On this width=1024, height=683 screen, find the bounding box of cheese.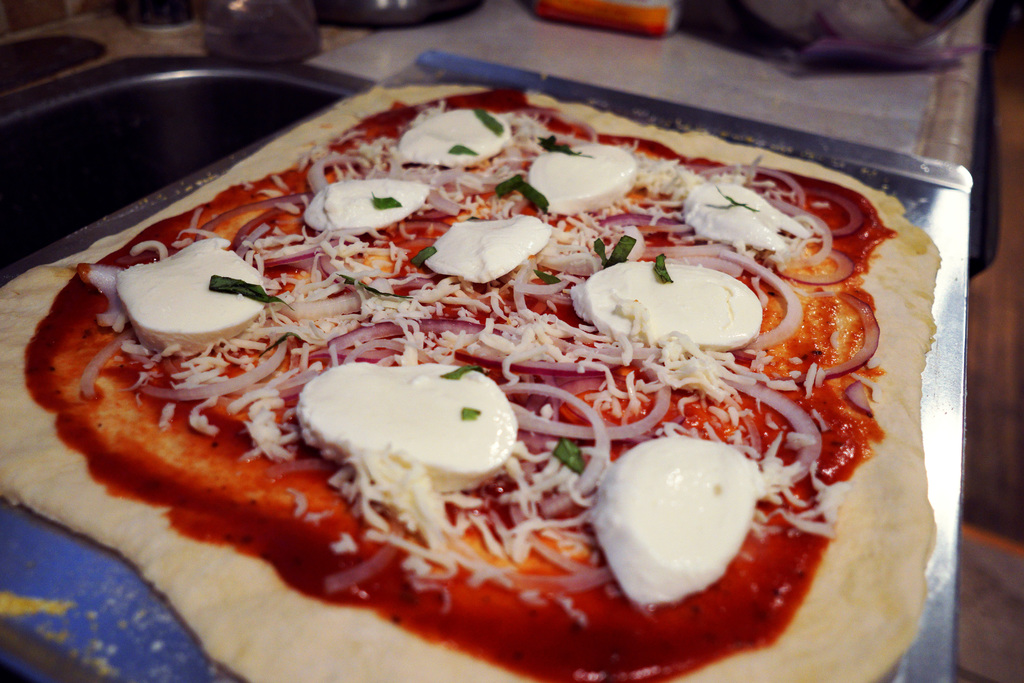
Bounding box: box(525, 136, 645, 213).
